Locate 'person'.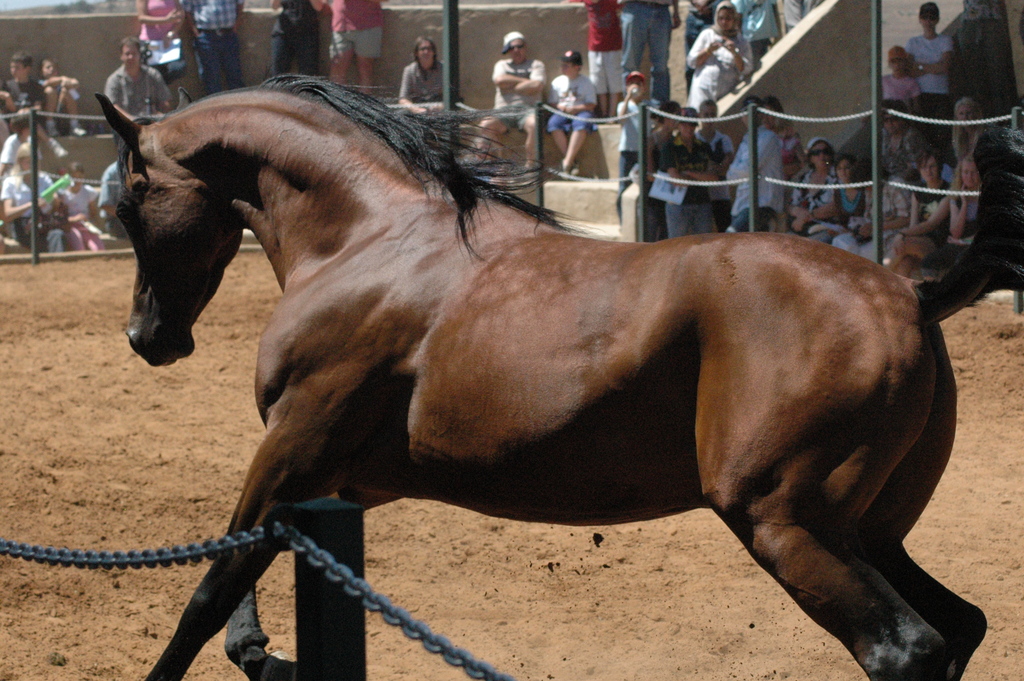
Bounding box: (left=578, top=0, right=627, bottom=115).
